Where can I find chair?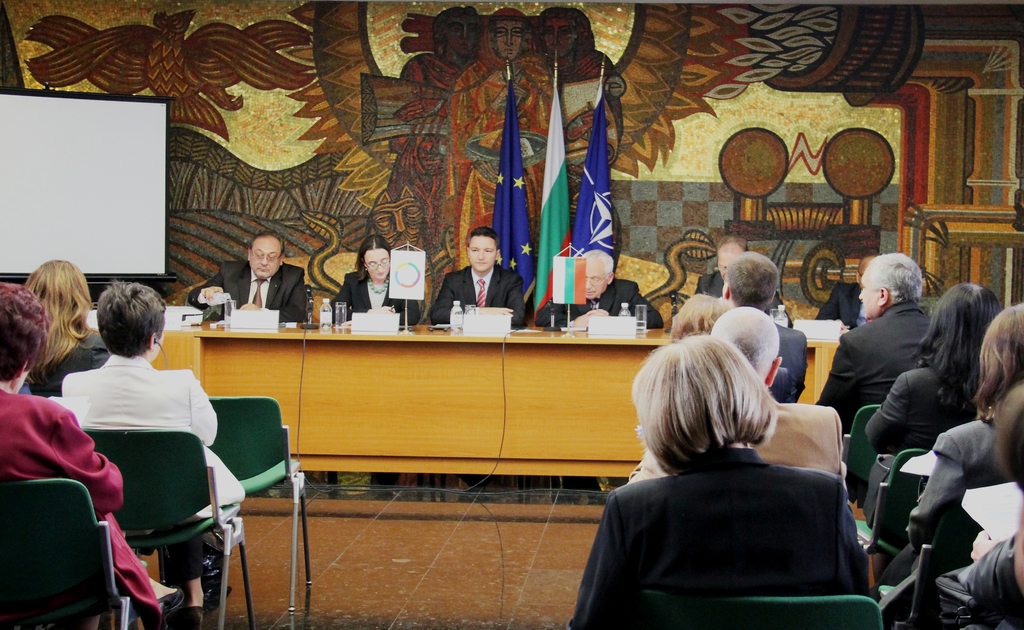
You can find it at pyautogui.locateOnScreen(839, 403, 899, 526).
